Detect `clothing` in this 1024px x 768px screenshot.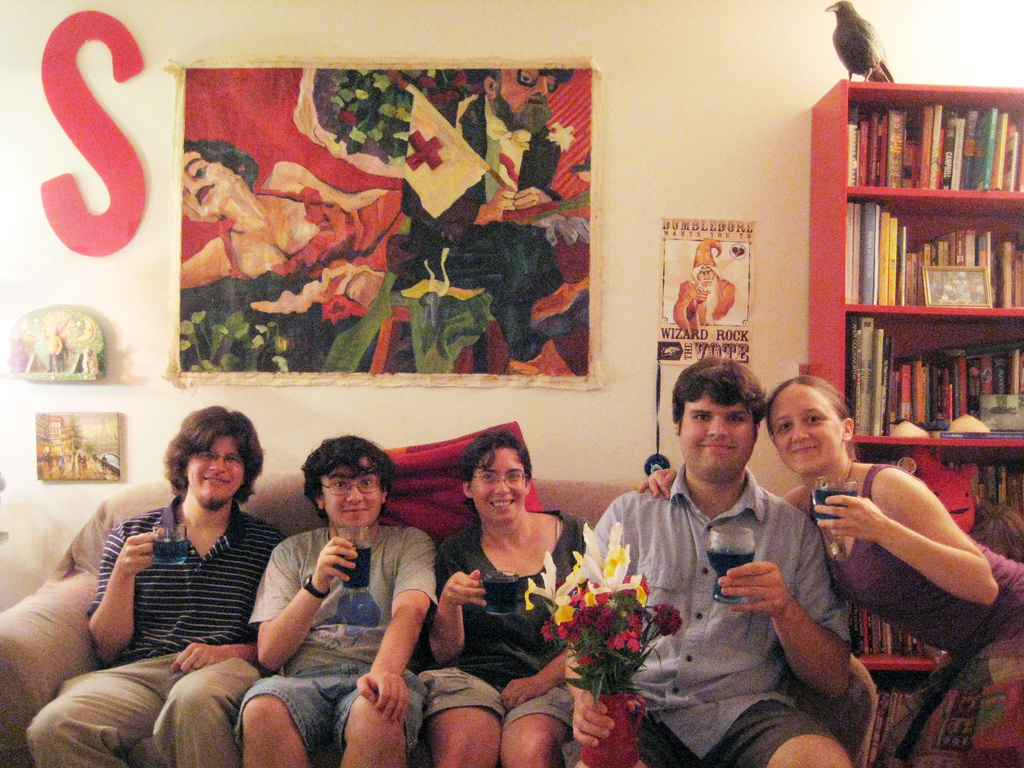
Detection: x1=234 y1=513 x2=429 y2=767.
